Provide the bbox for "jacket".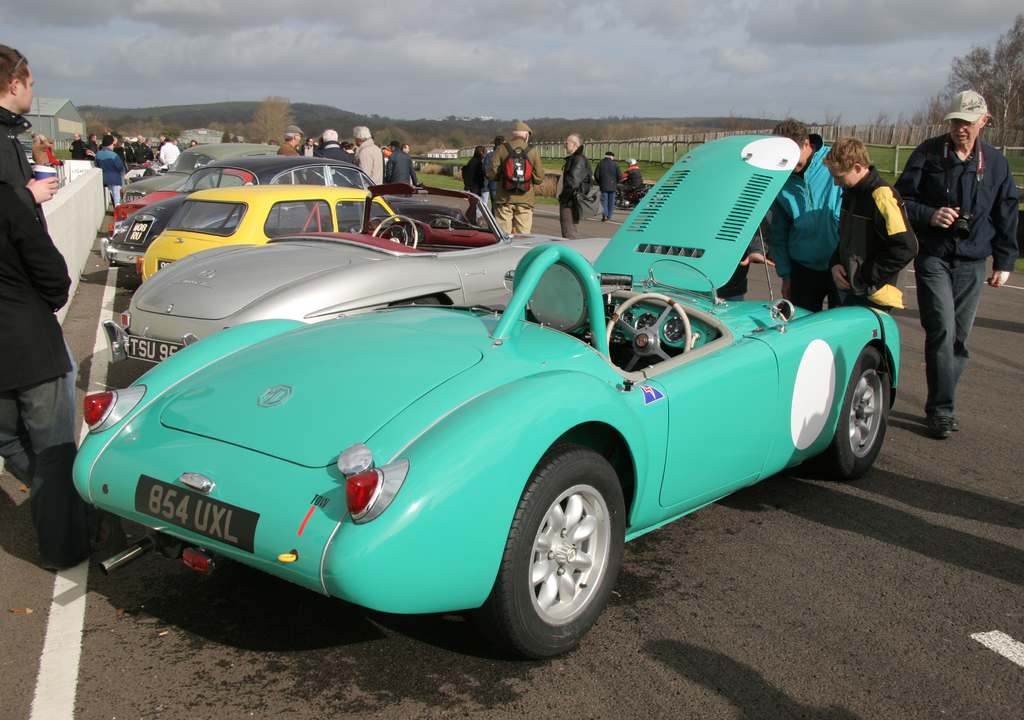
<box>766,128,847,277</box>.
